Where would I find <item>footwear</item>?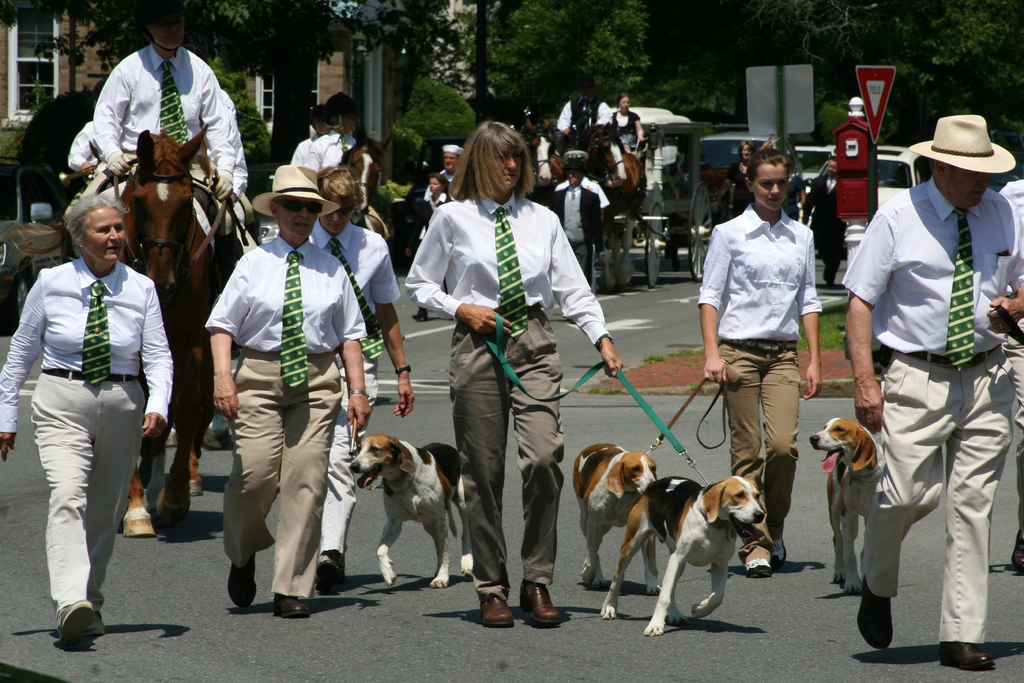
At (1011,529,1023,573).
